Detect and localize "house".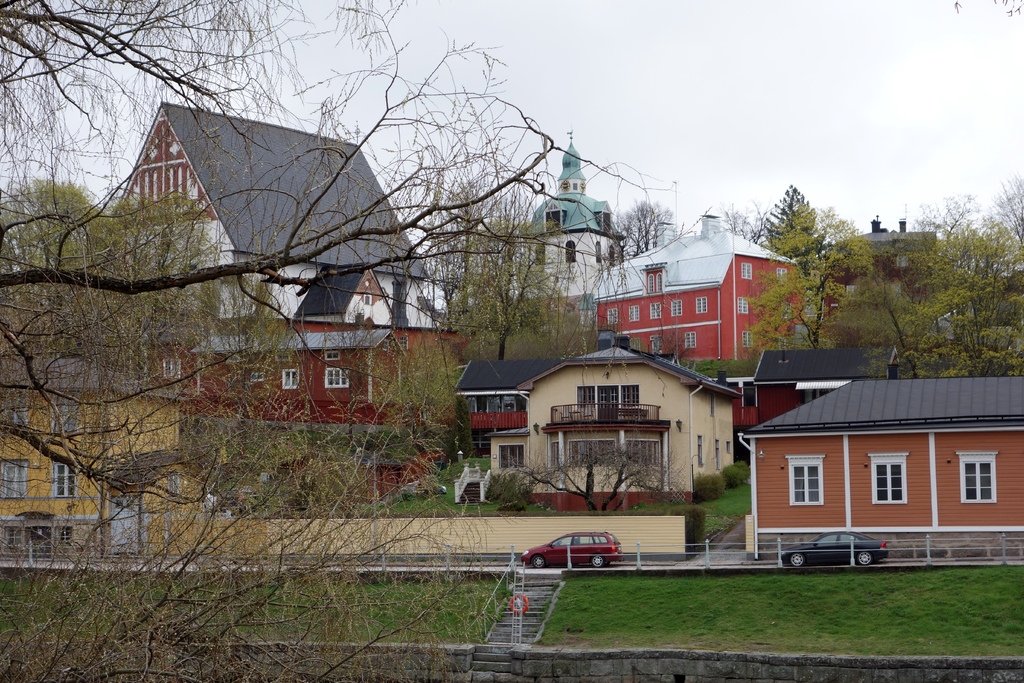
Localized at box=[0, 333, 188, 563].
